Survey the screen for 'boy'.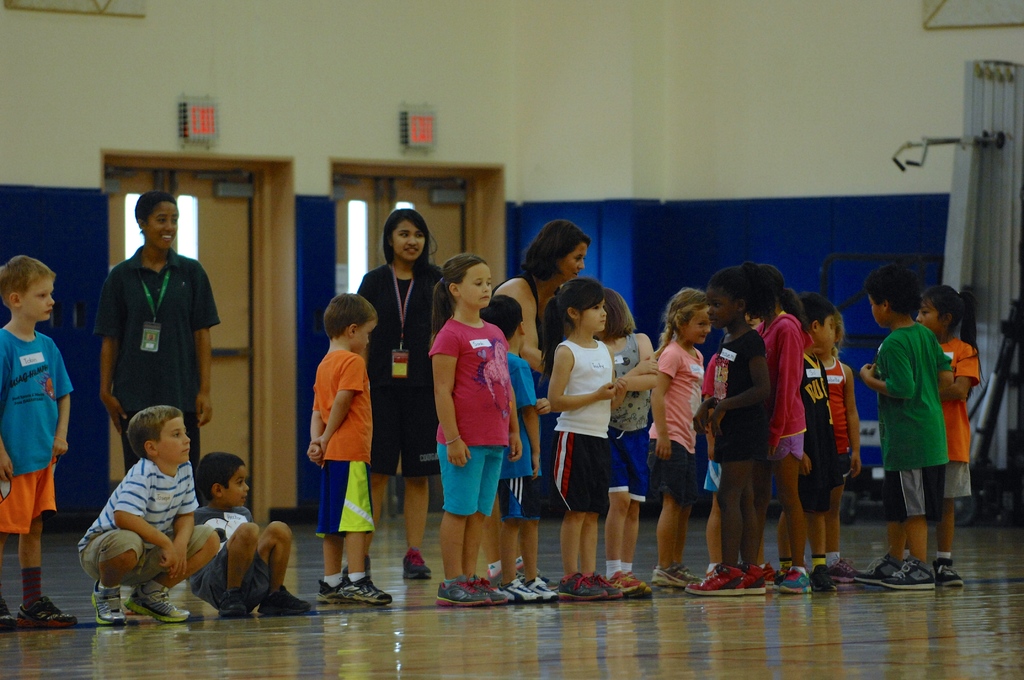
Survey found: 292:298:384:603.
